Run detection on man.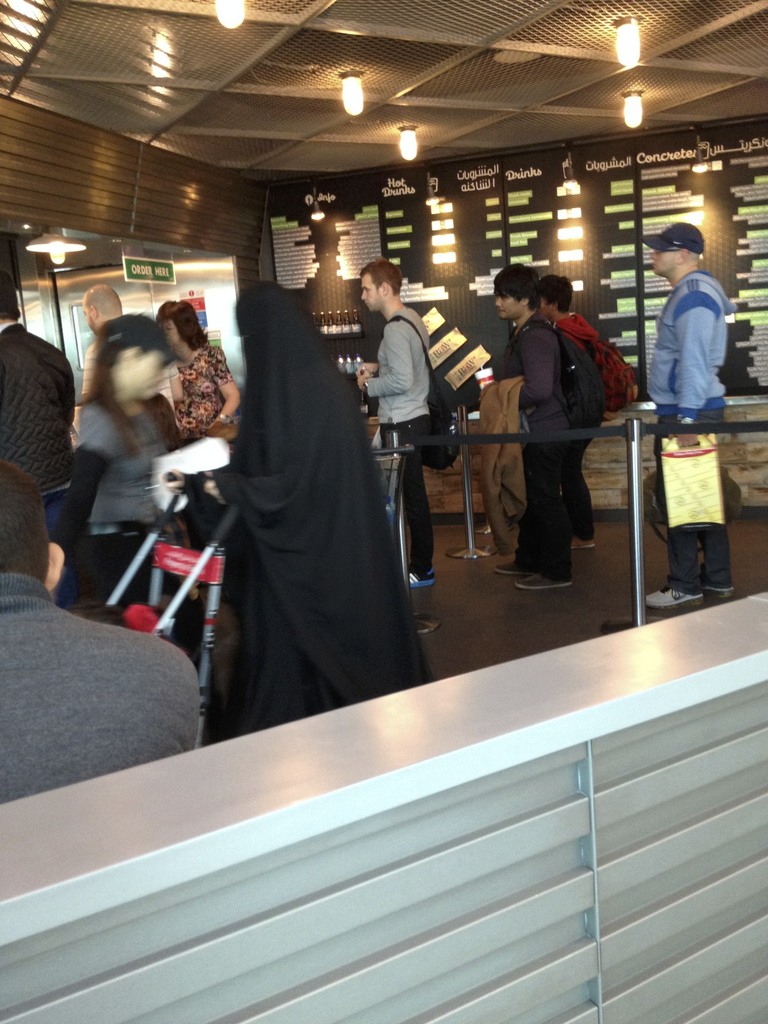
Result: (x1=482, y1=266, x2=580, y2=588).
